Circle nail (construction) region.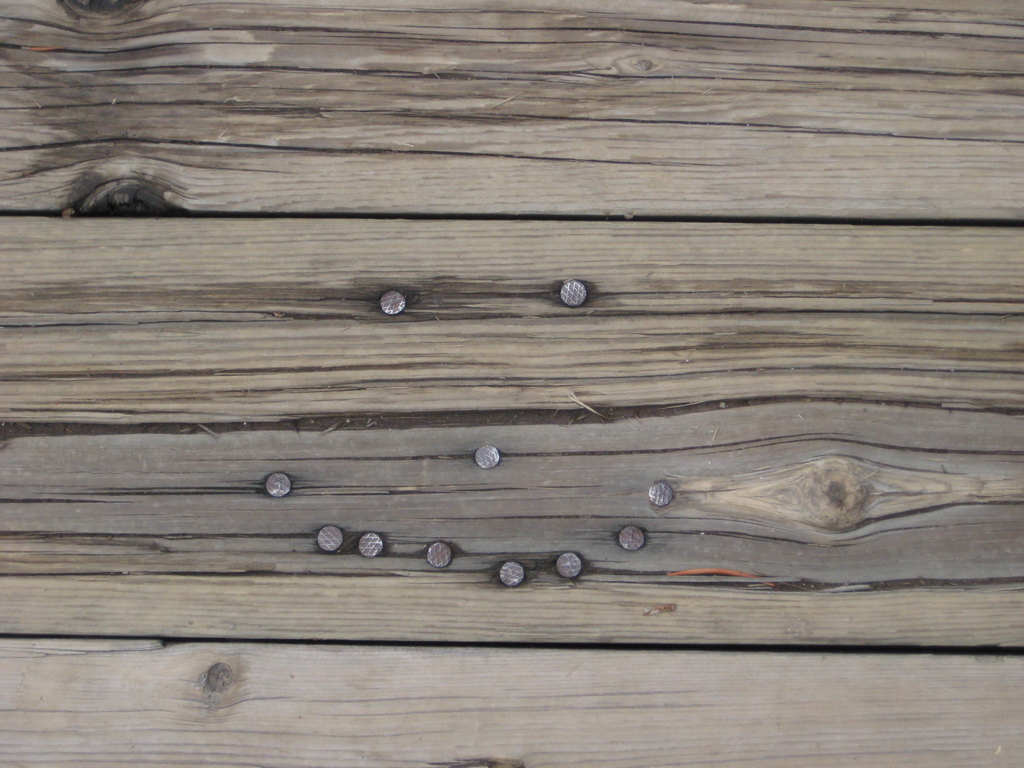
Region: <bbox>427, 540, 455, 569</bbox>.
